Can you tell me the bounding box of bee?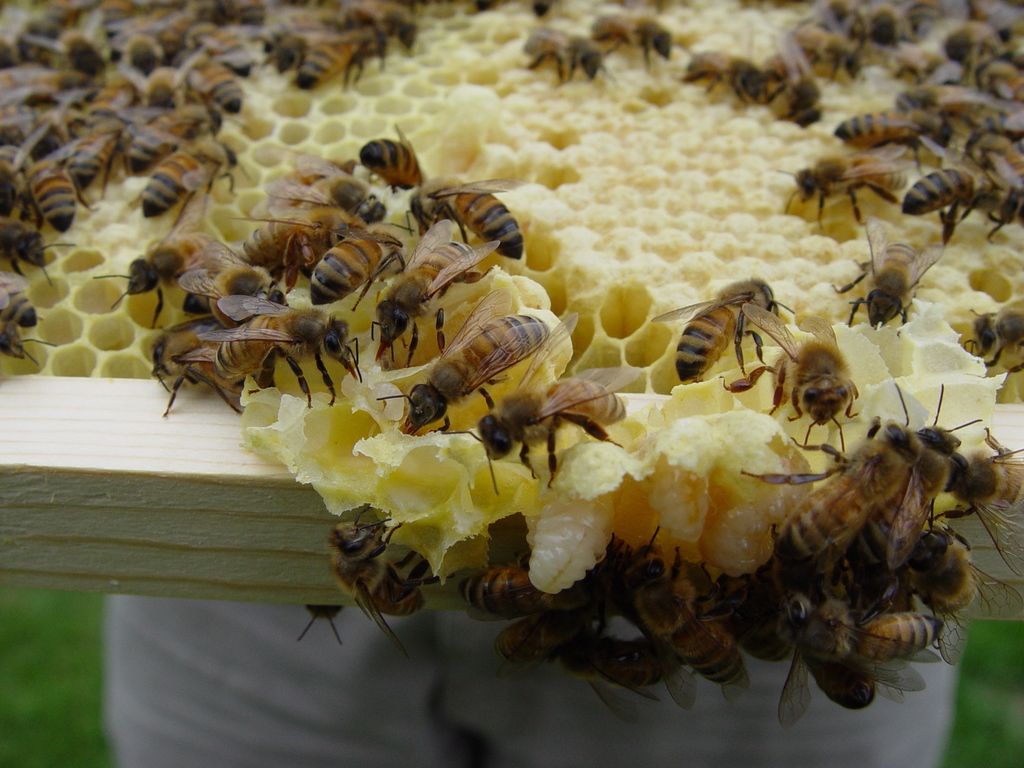
detection(499, 604, 600, 649).
